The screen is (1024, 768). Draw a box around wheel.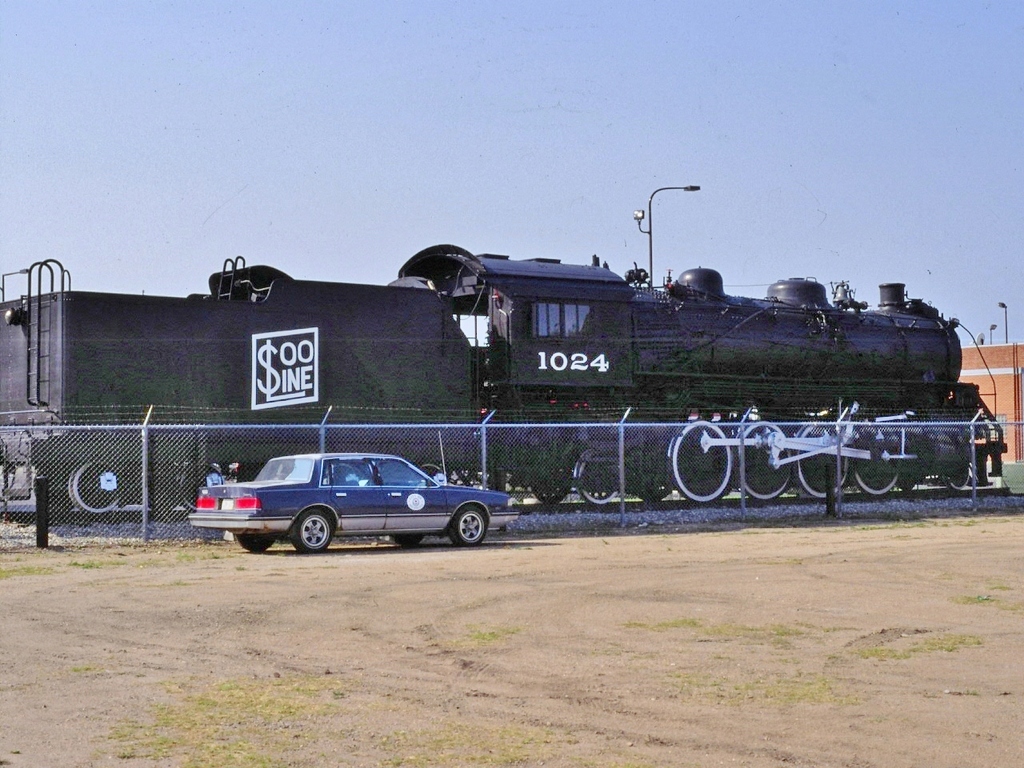
left=177, top=462, right=244, bottom=512.
